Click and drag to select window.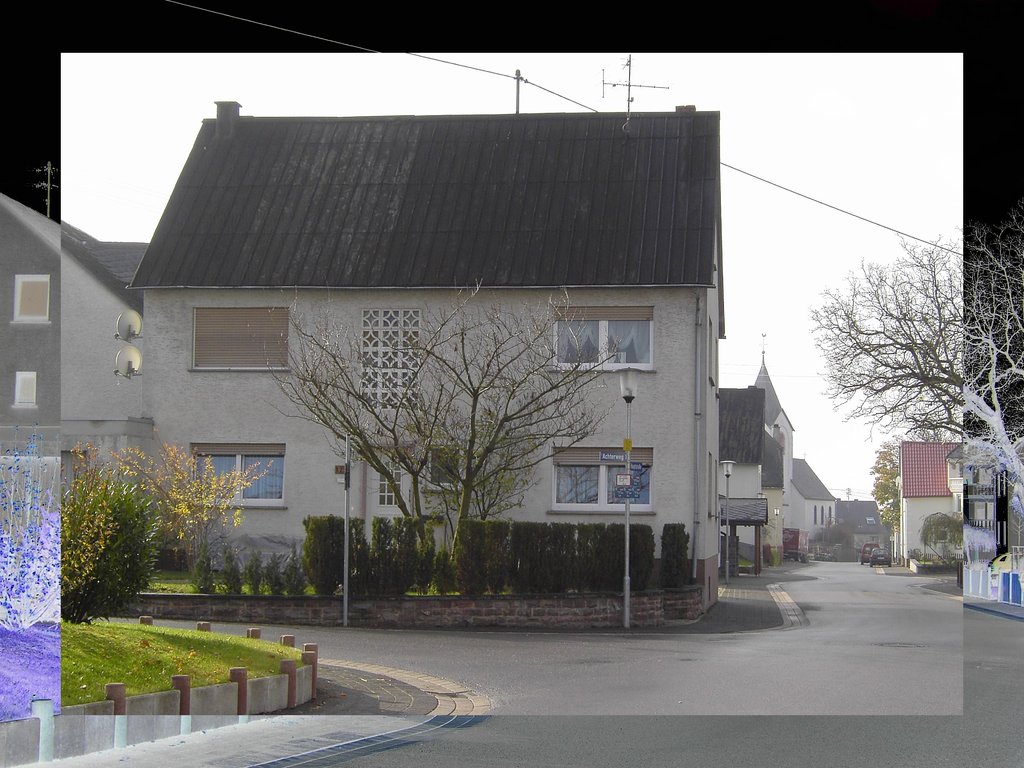
Selection: 550, 305, 655, 376.
